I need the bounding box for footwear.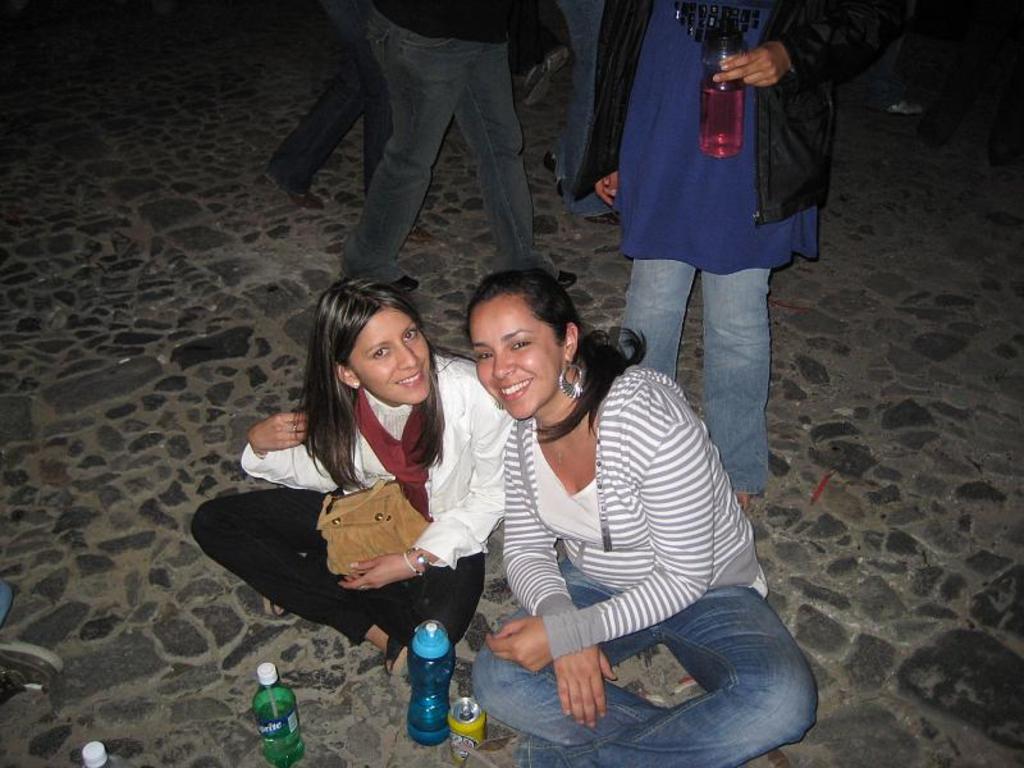
Here it is: x1=264, y1=596, x2=287, y2=618.
